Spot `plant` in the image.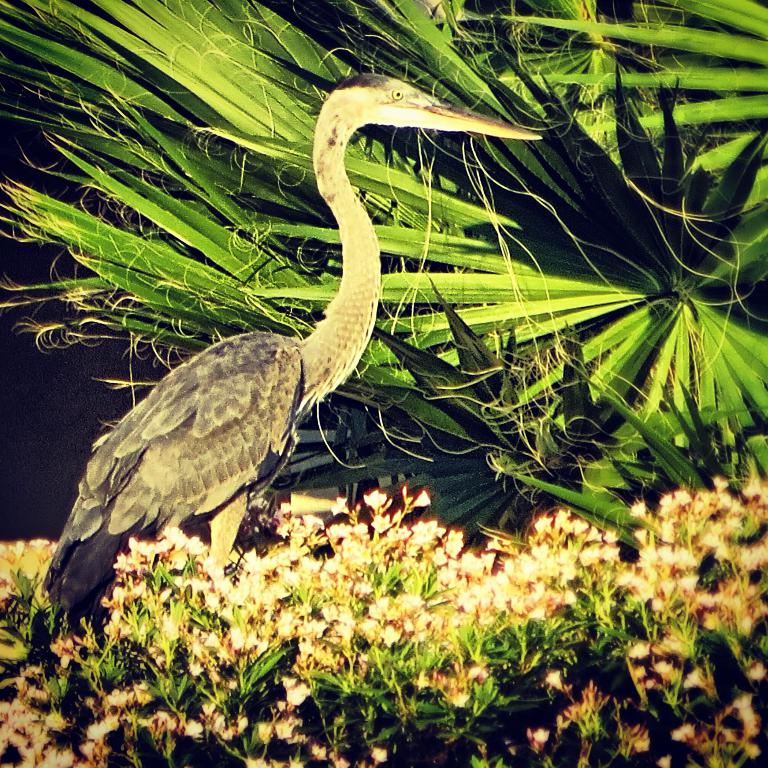
`plant` found at 0 0 767 540.
